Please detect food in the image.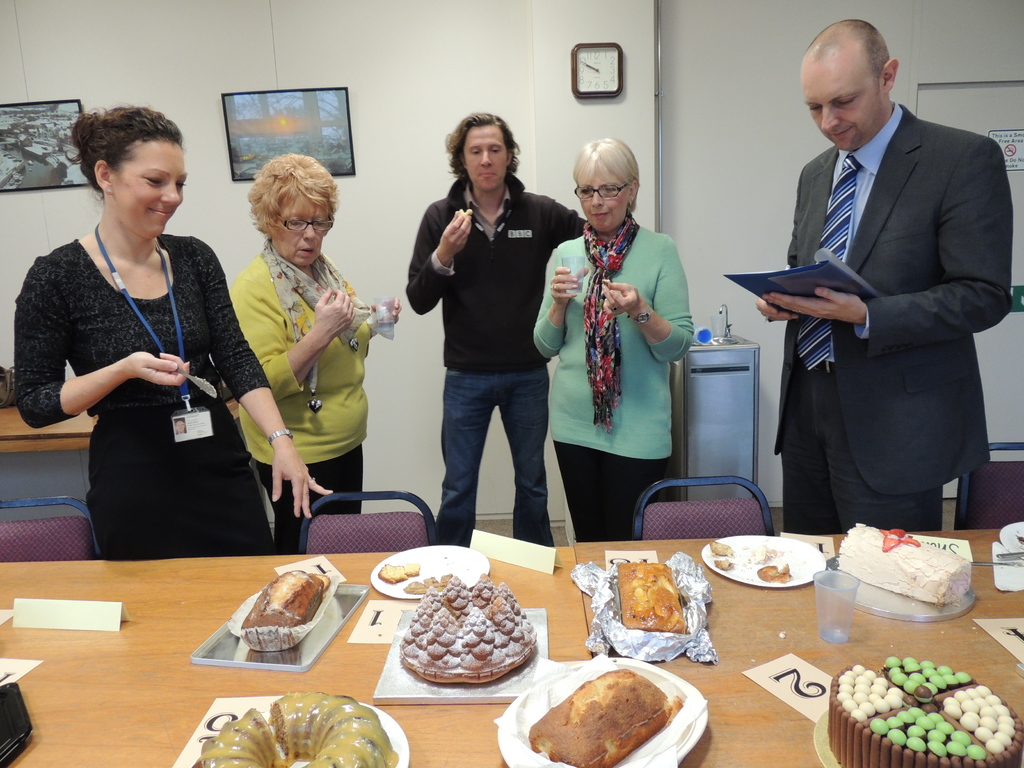
bbox=(717, 560, 736, 569).
